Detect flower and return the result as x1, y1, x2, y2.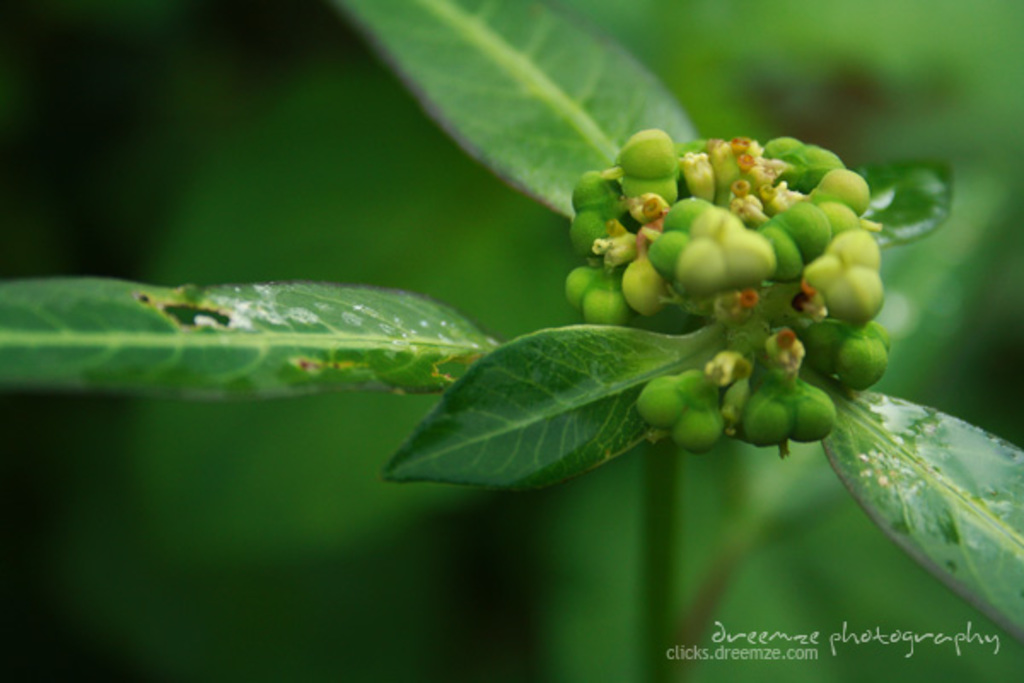
703, 348, 744, 389.
